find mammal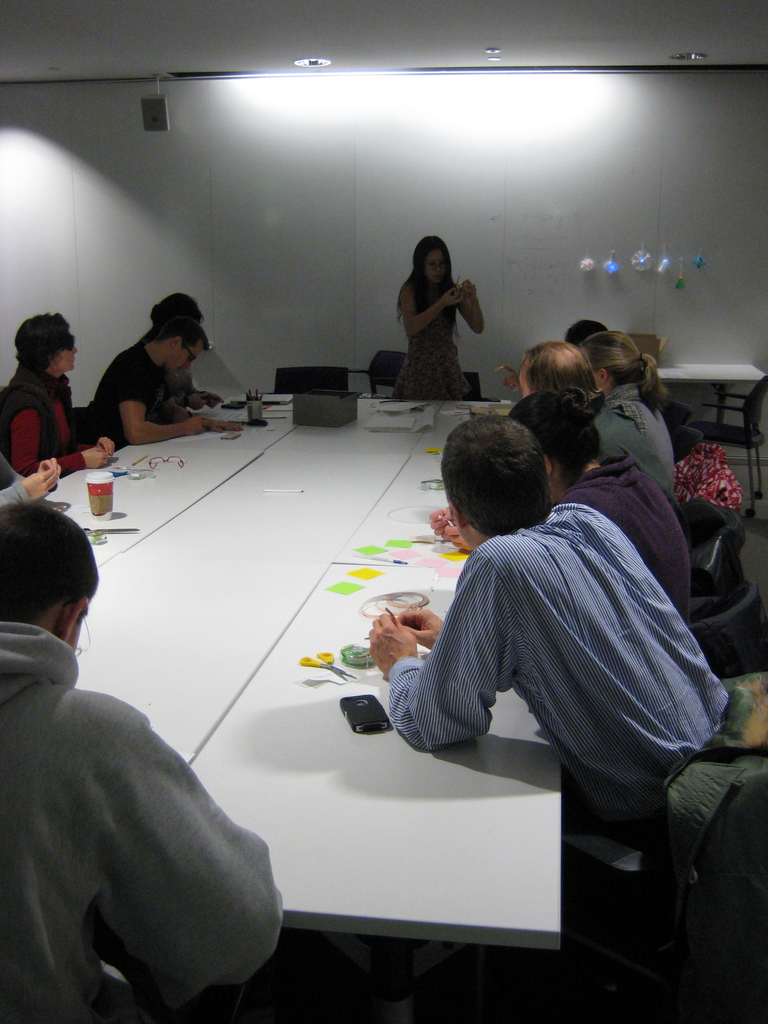
<box>500,319,611,393</box>
